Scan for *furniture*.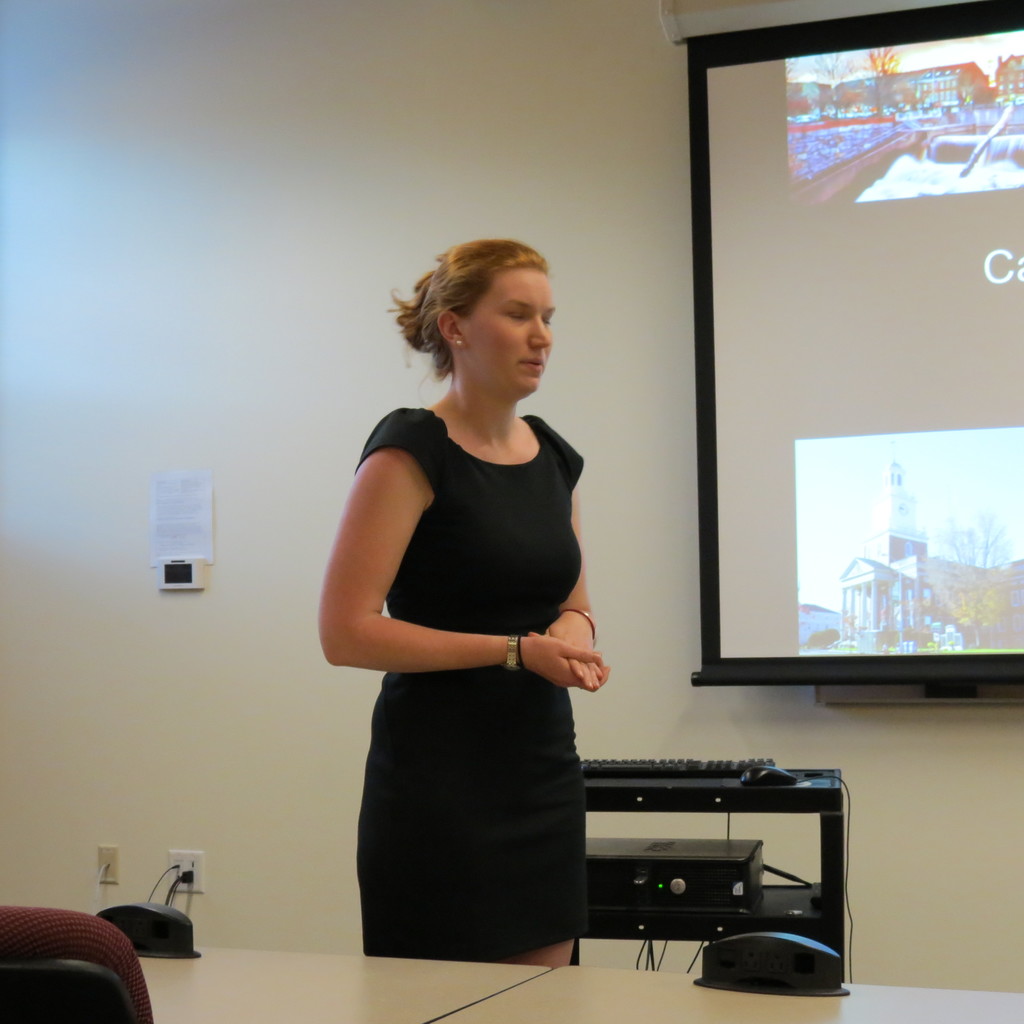
Scan result: {"left": 139, "top": 943, "right": 1023, "bottom": 1023}.
